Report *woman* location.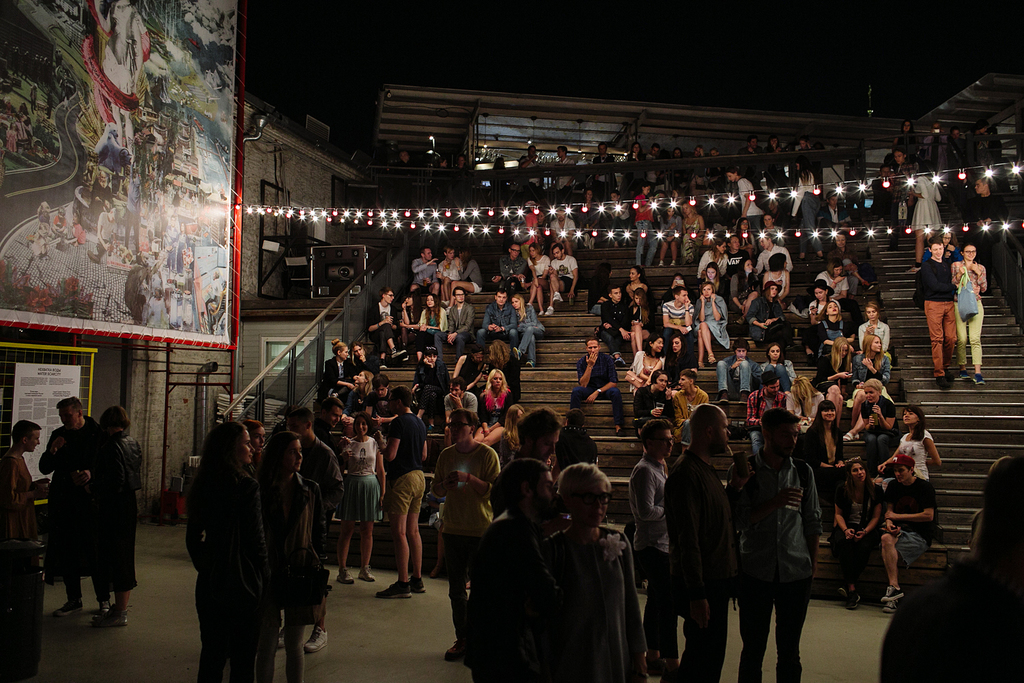
Report: bbox=[827, 230, 872, 302].
